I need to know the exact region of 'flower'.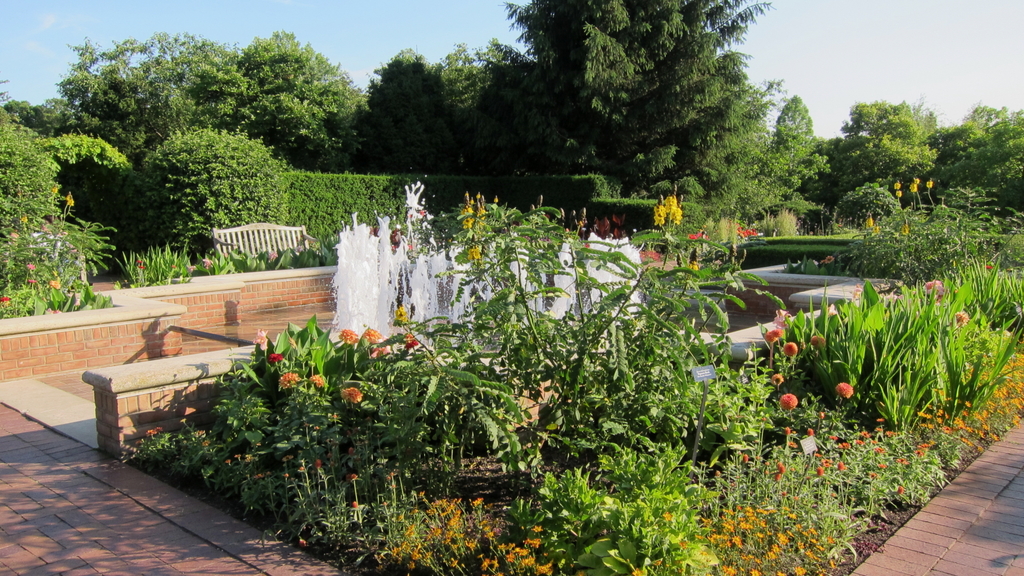
Region: {"x1": 837, "y1": 380, "x2": 851, "y2": 399}.
